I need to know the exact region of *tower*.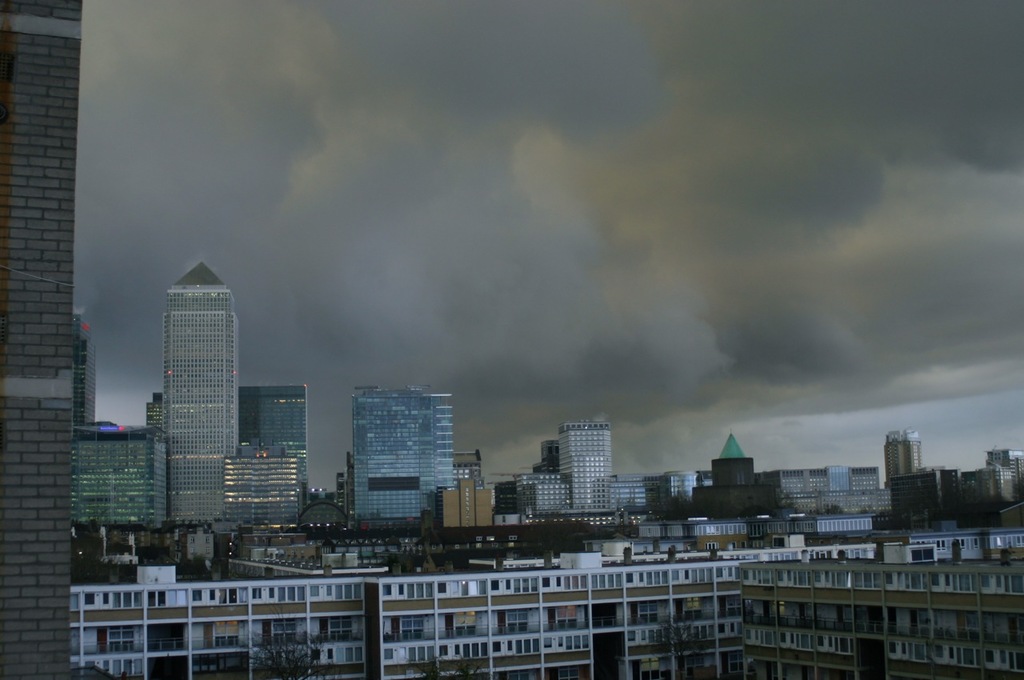
Region: BBox(455, 443, 480, 489).
